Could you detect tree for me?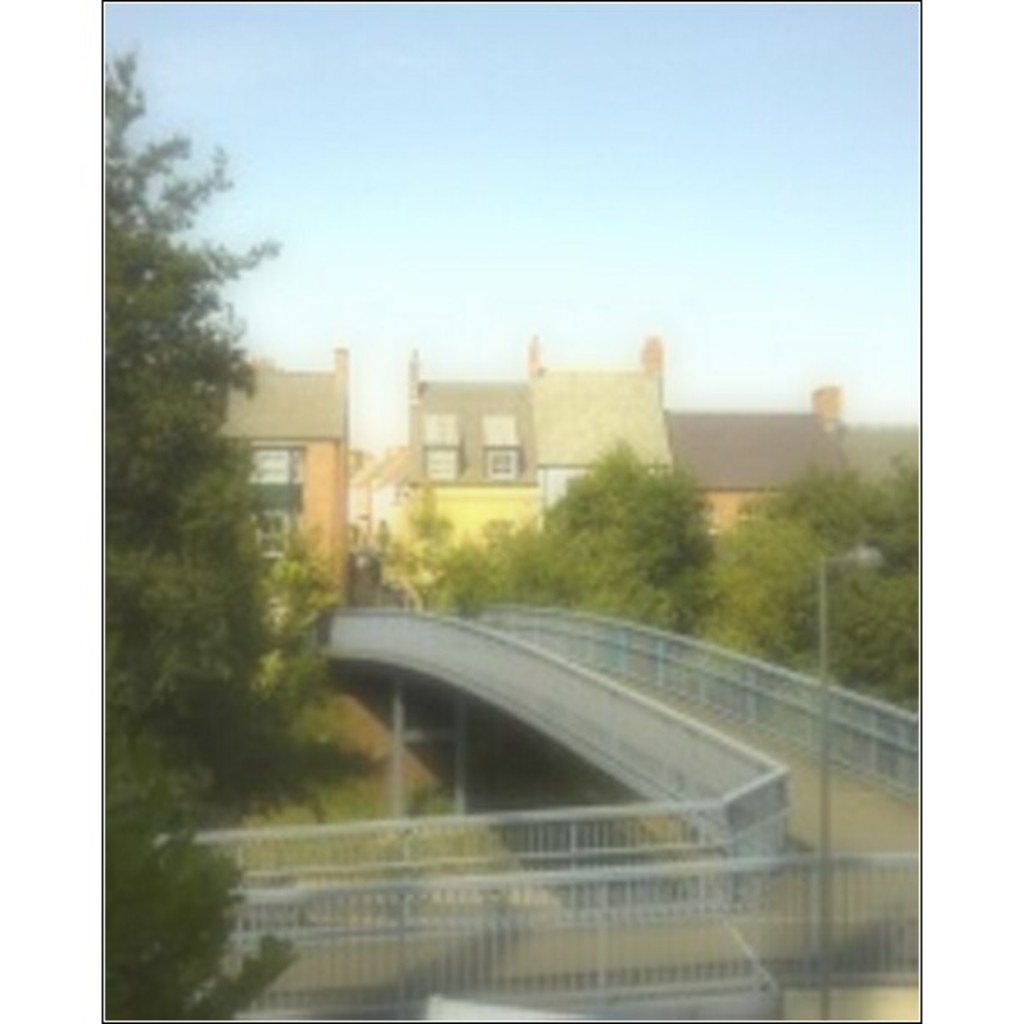
Detection result: rect(86, 98, 339, 883).
